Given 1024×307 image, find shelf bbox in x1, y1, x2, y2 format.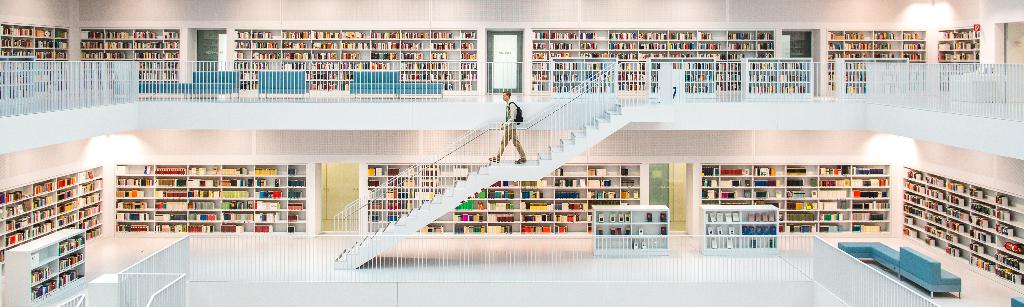
829, 42, 847, 51.
